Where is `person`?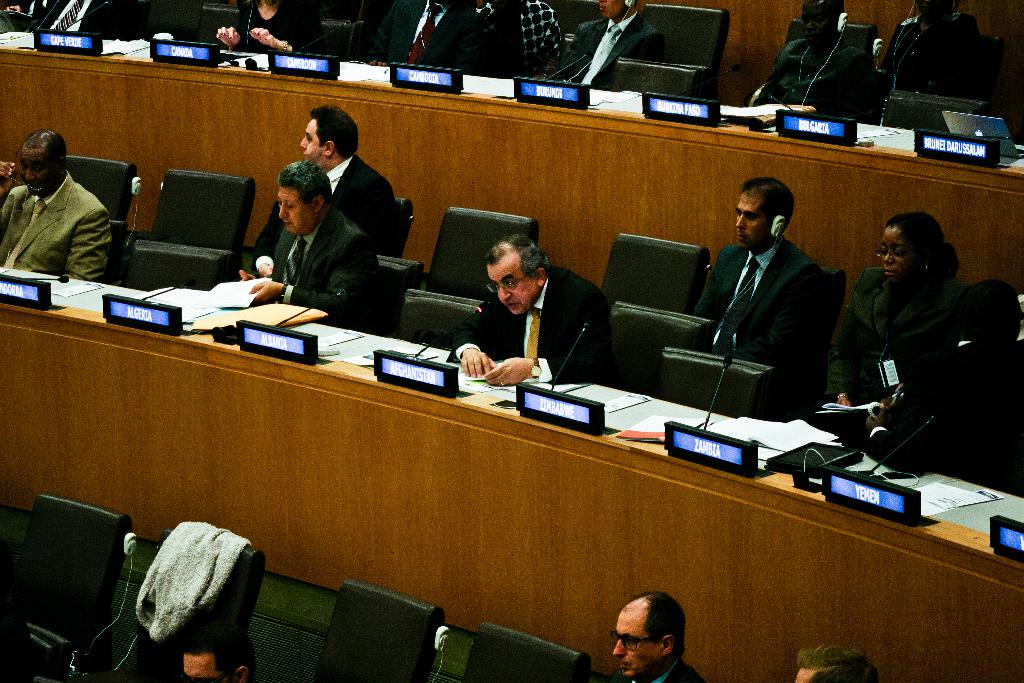
x1=0, y1=126, x2=109, y2=281.
